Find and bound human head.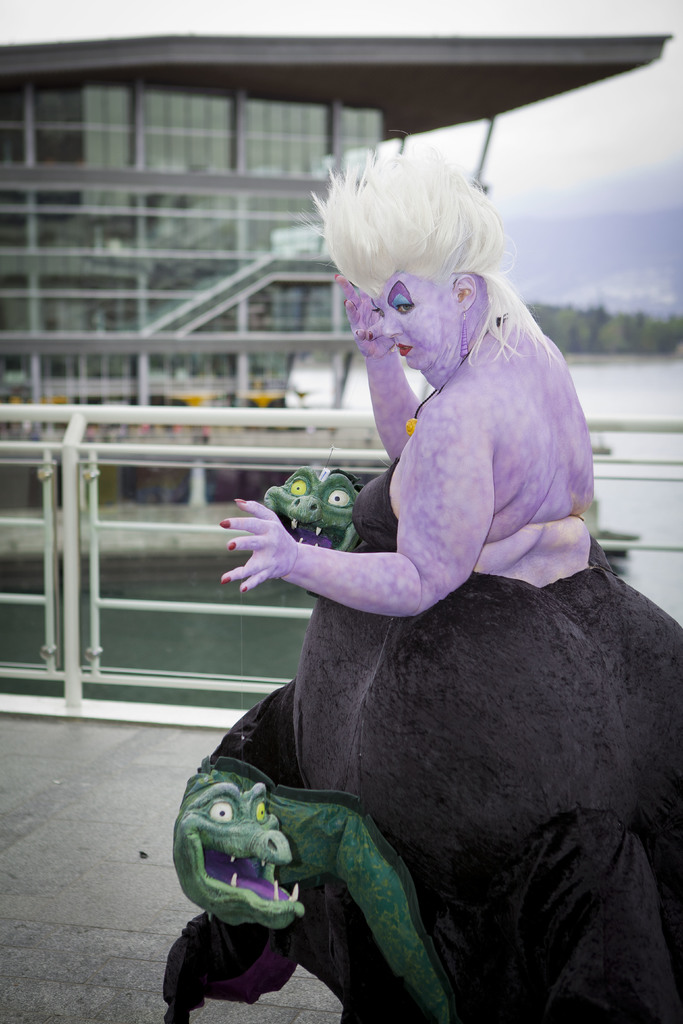
Bound: x1=306 y1=127 x2=544 y2=398.
